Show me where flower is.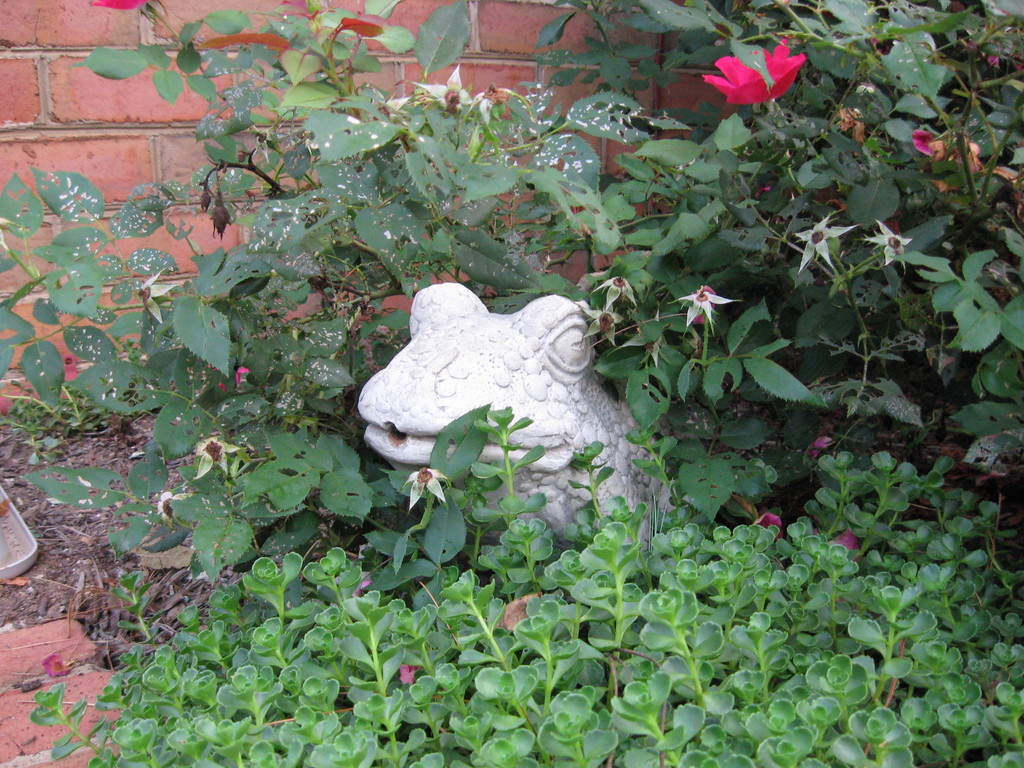
flower is at l=858, t=219, r=915, b=270.
